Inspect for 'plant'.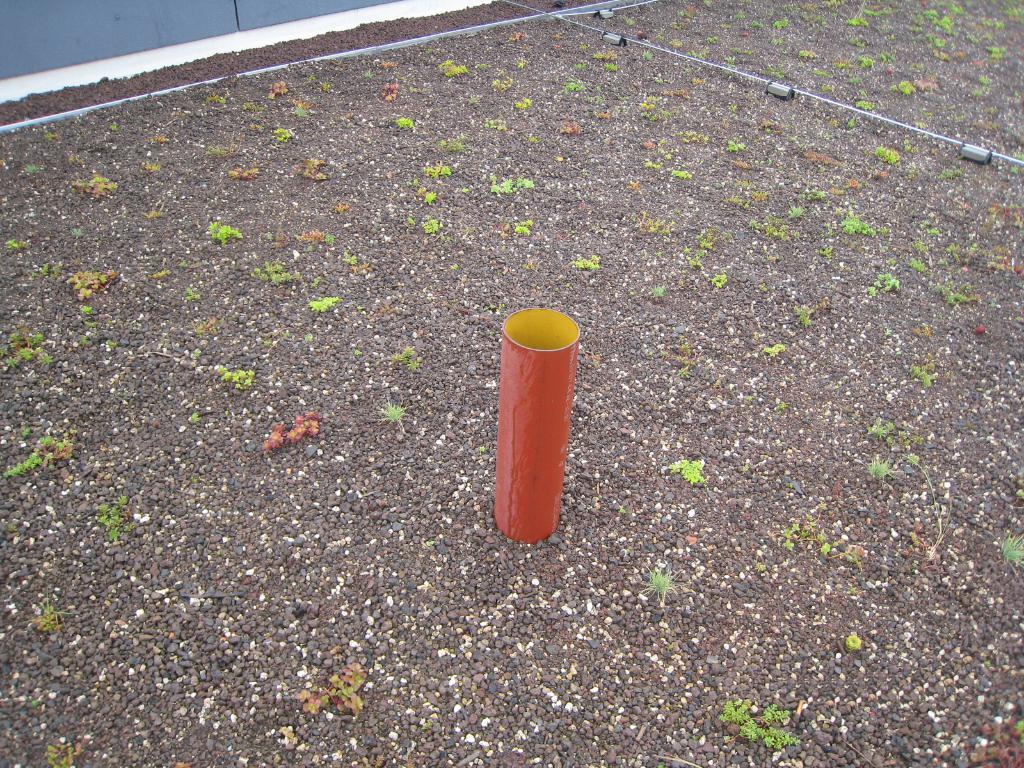
Inspection: bbox(913, 74, 941, 93).
